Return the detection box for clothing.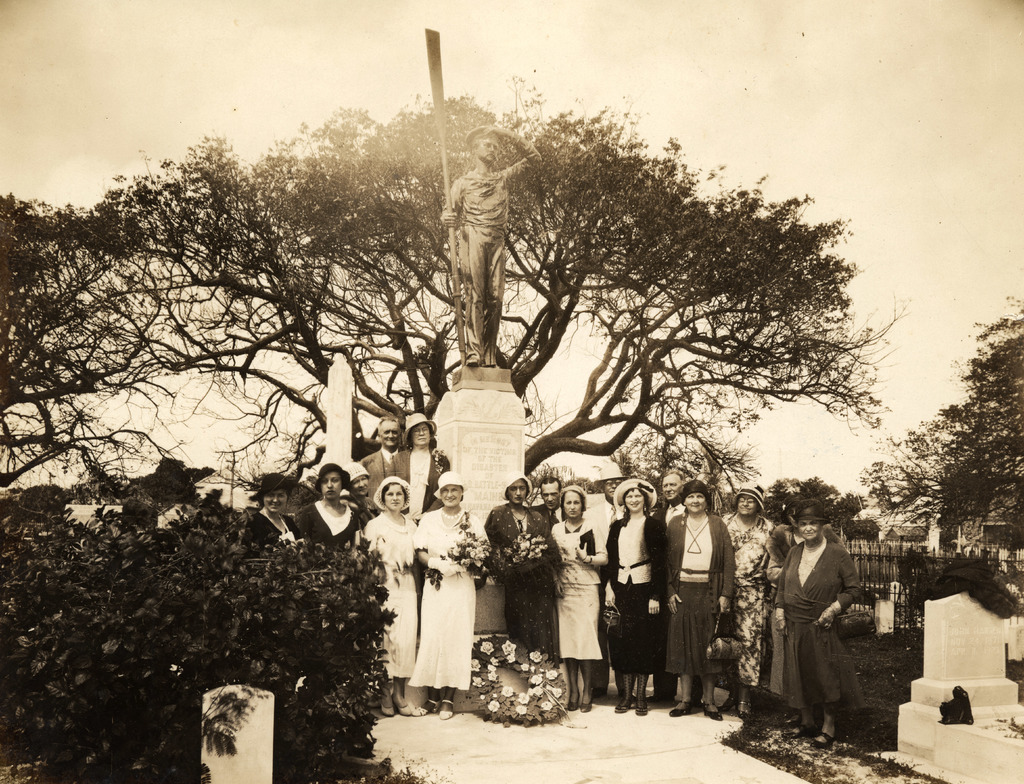
(485, 498, 566, 657).
